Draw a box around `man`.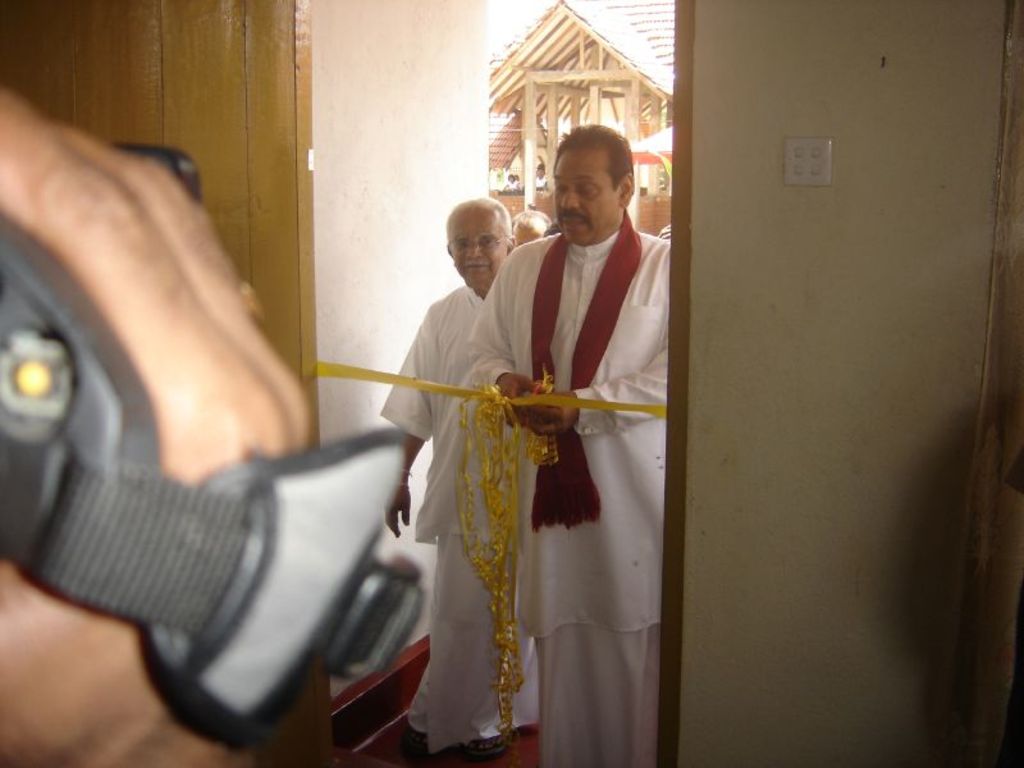
box=[379, 187, 532, 767].
